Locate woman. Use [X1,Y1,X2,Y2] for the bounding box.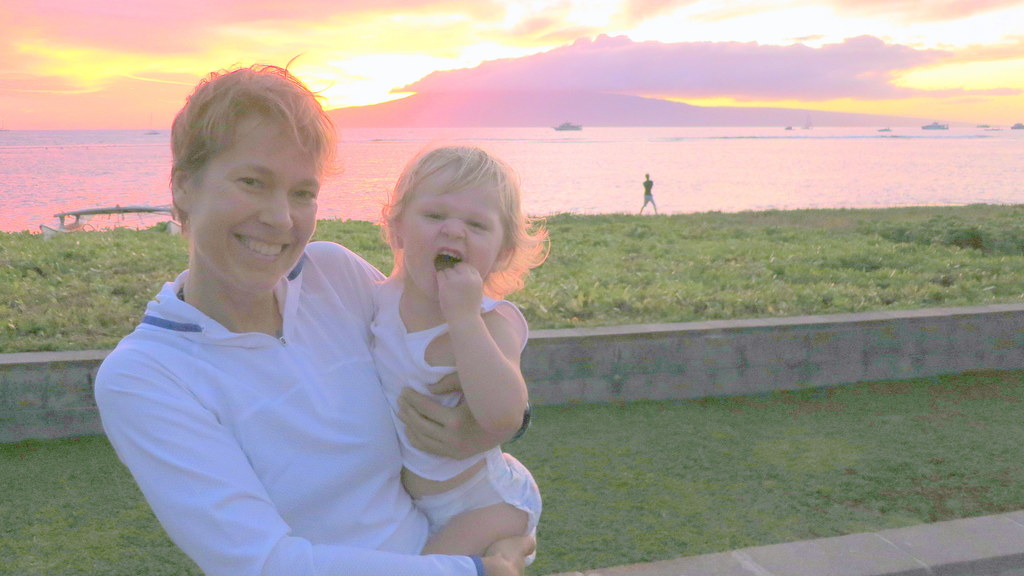
[95,47,545,575].
